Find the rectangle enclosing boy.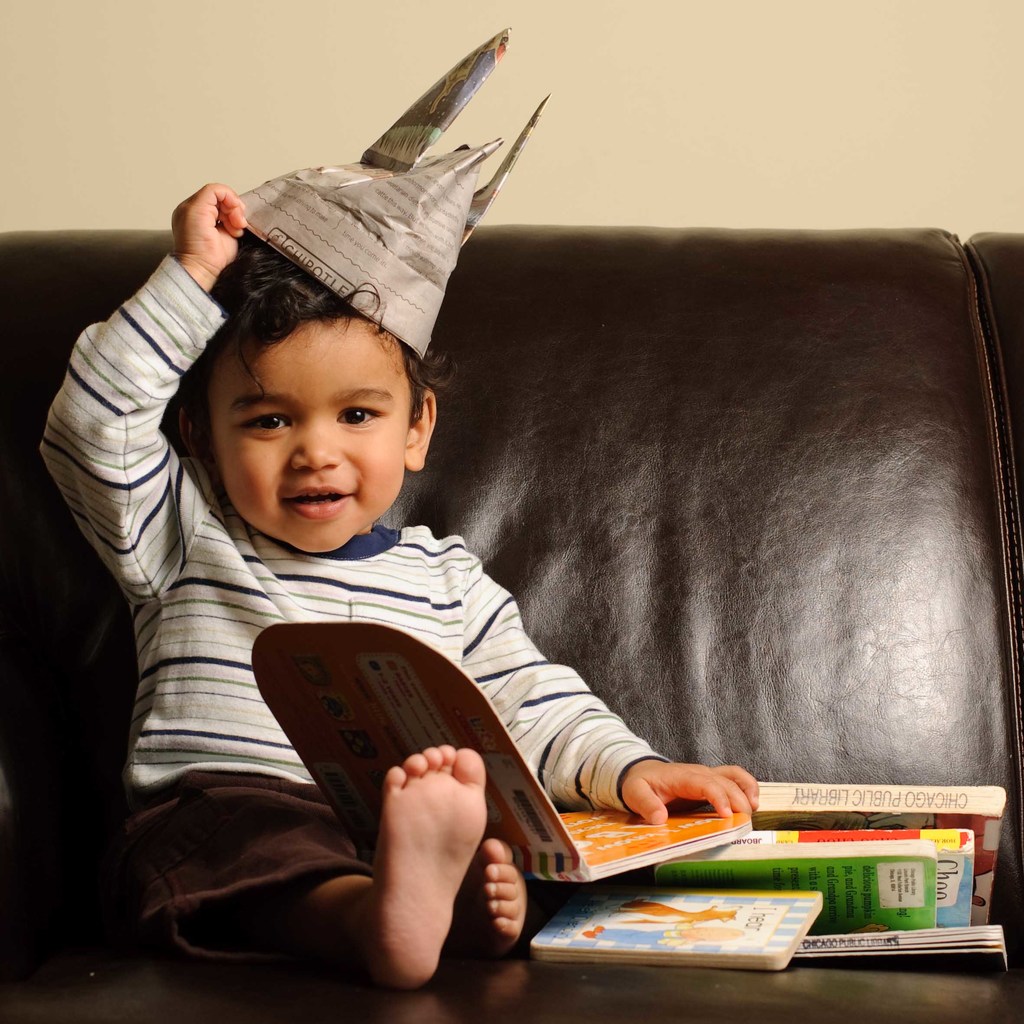
<region>99, 54, 929, 1000</region>.
